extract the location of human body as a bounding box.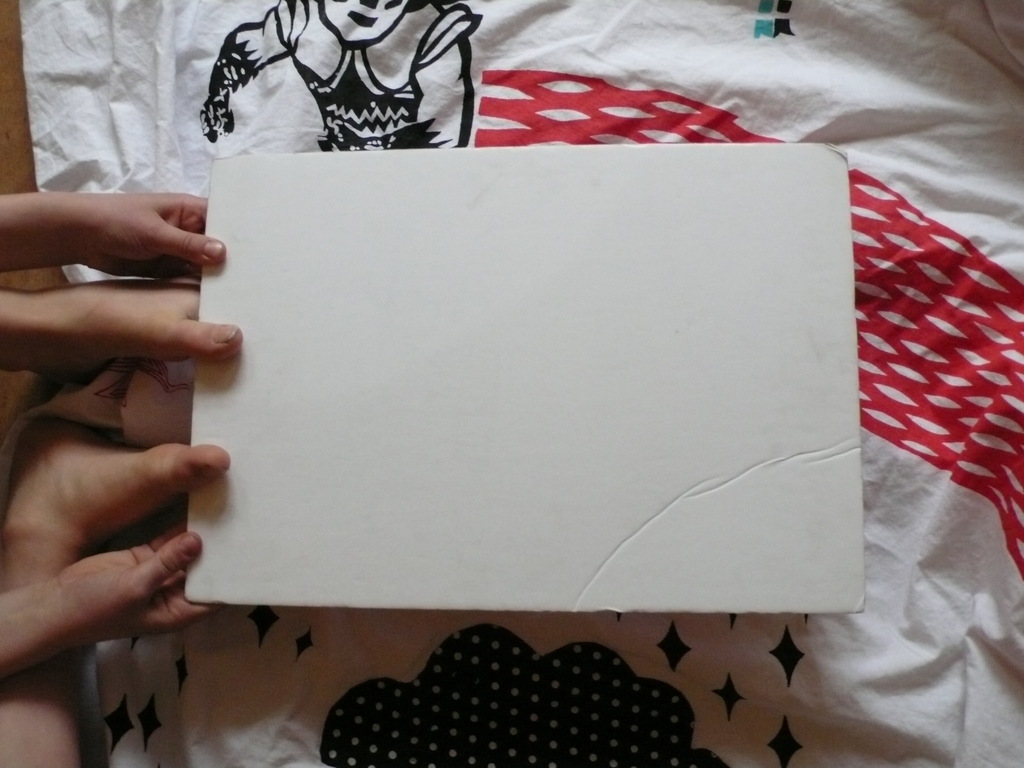
Rect(204, 0, 492, 150).
